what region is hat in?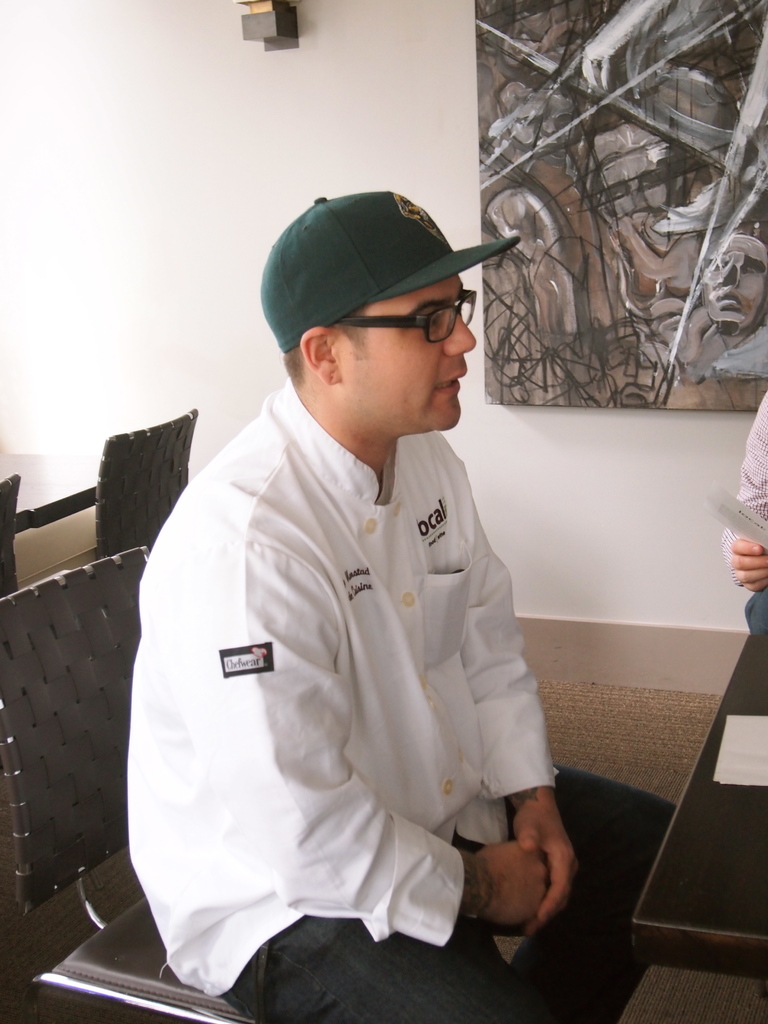
(x1=257, y1=184, x2=518, y2=352).
